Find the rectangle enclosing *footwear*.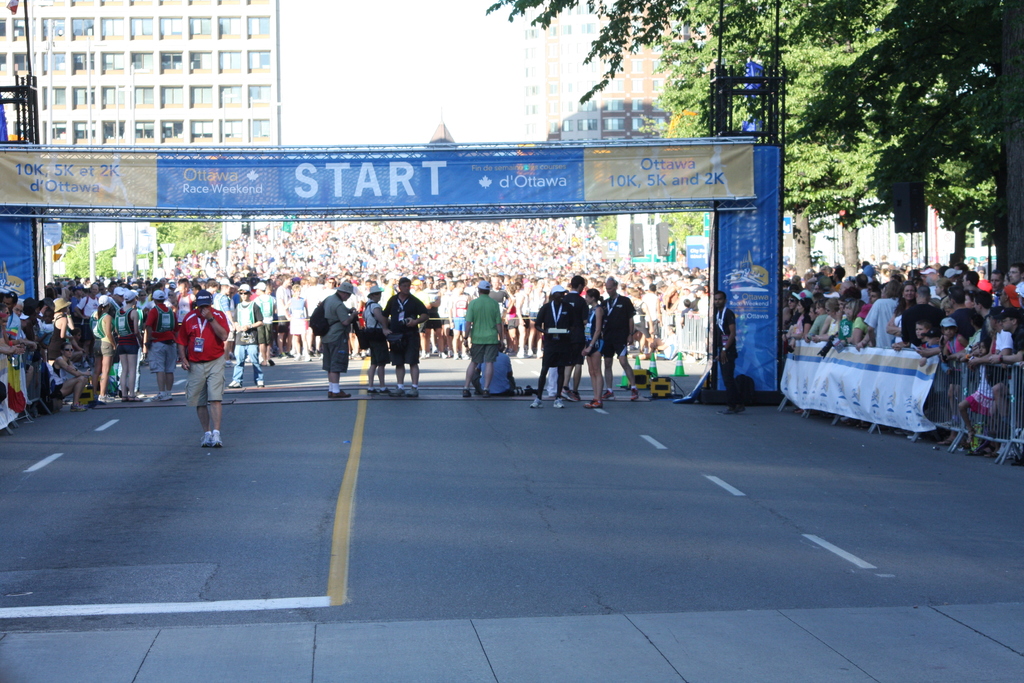
BBox(464, 389, 470, 397).
